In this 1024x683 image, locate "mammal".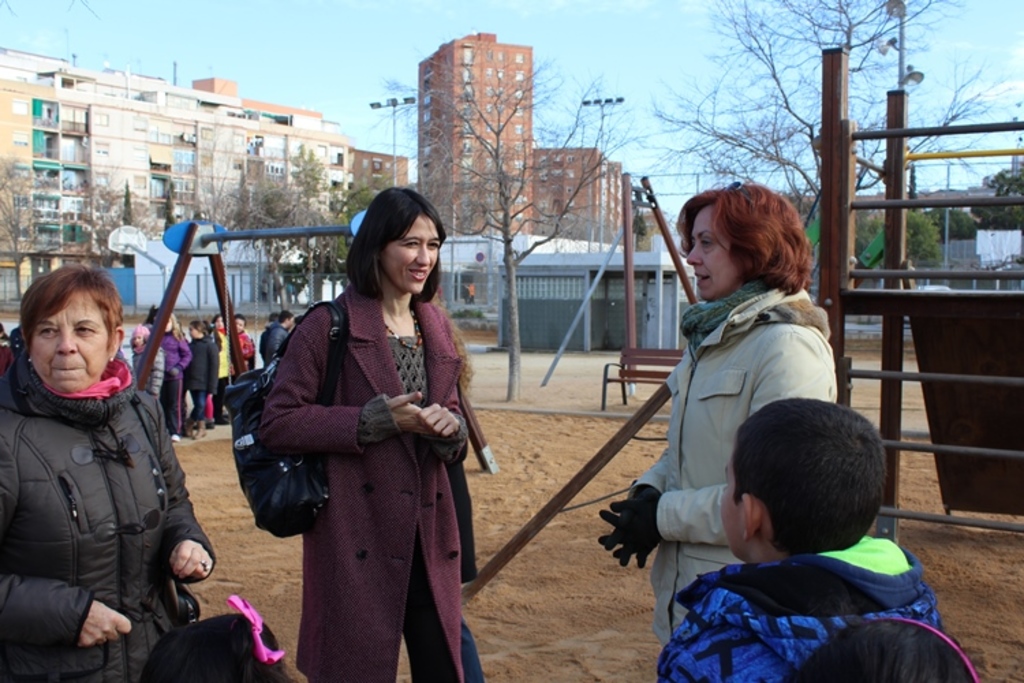
Bounding box: 599,180,833,682.
